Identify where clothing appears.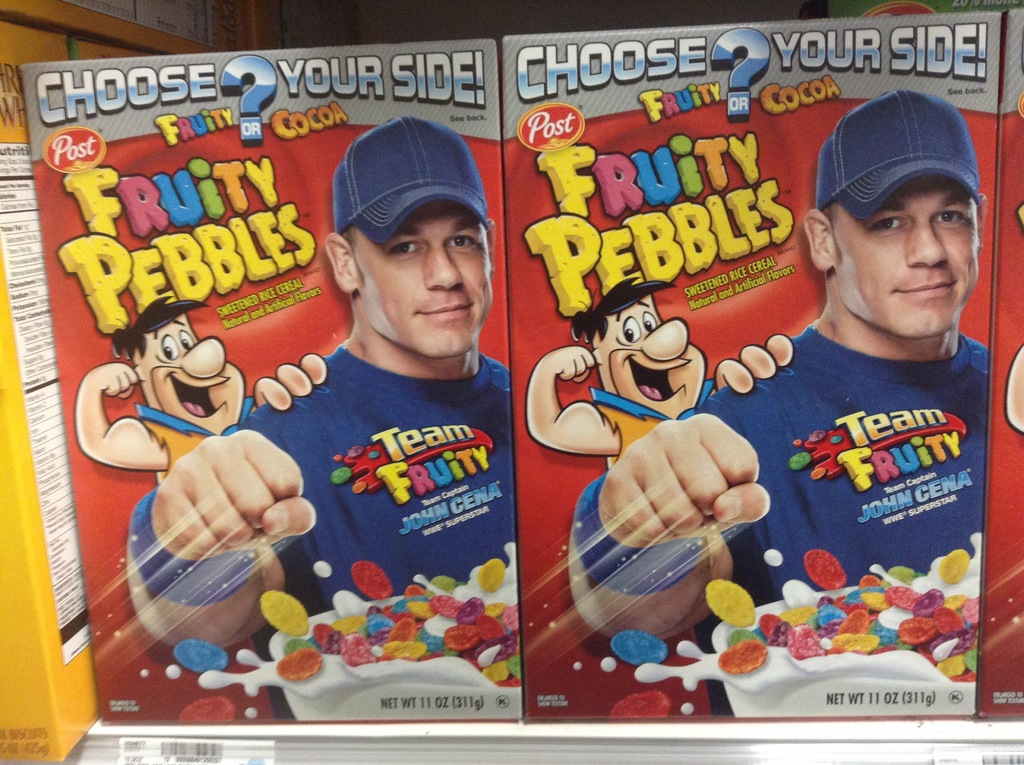
Appears at (left=138, top=398, right=248, bottom=478).
